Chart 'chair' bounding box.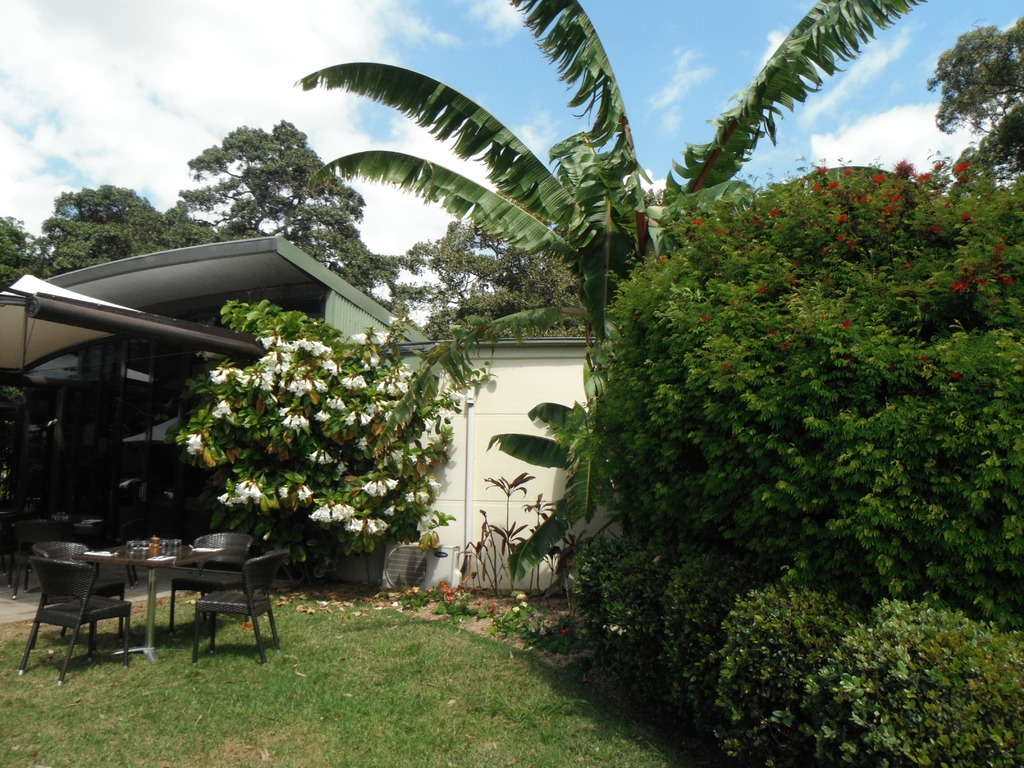
Charted: (184,547,294,662).
